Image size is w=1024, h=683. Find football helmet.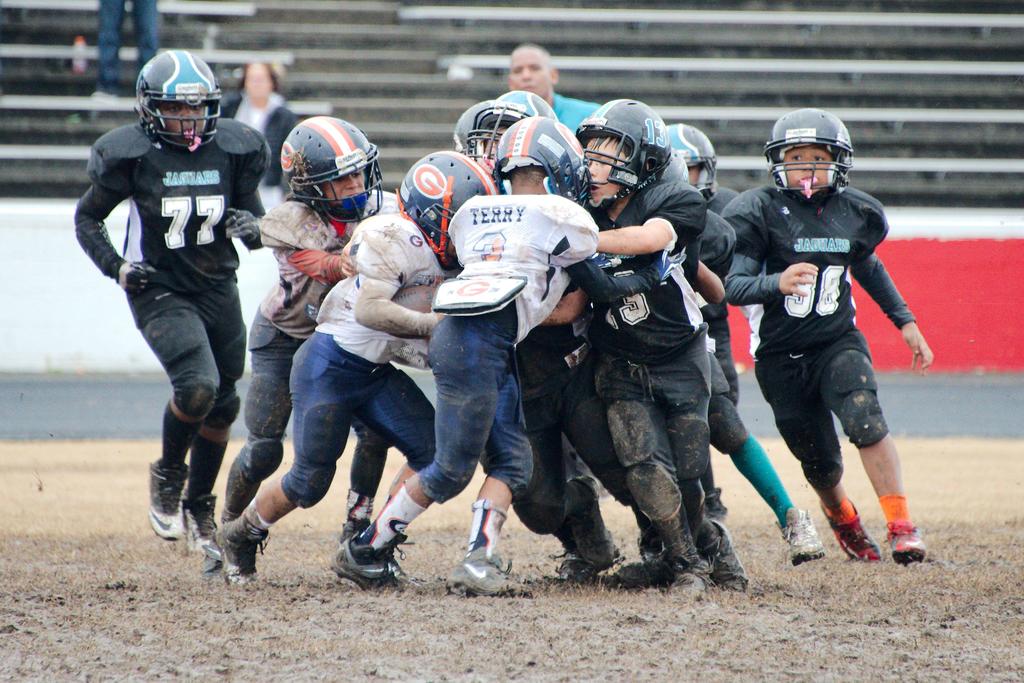
[662,122,721,202].
